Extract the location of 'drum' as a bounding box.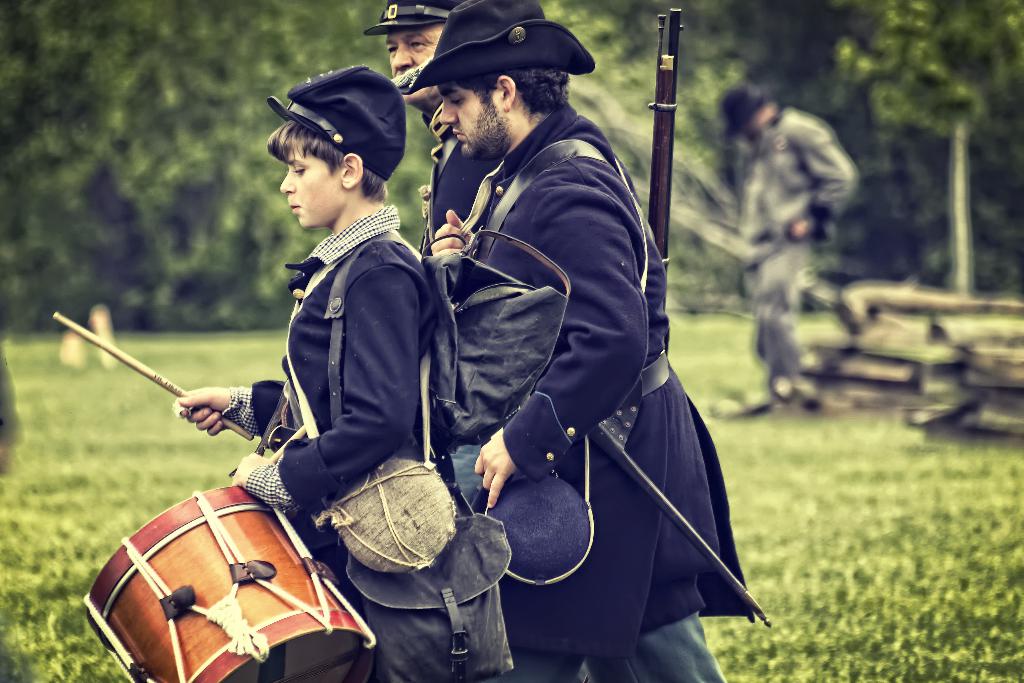
[x1=72, y1=471, x2=341, y2=670].
